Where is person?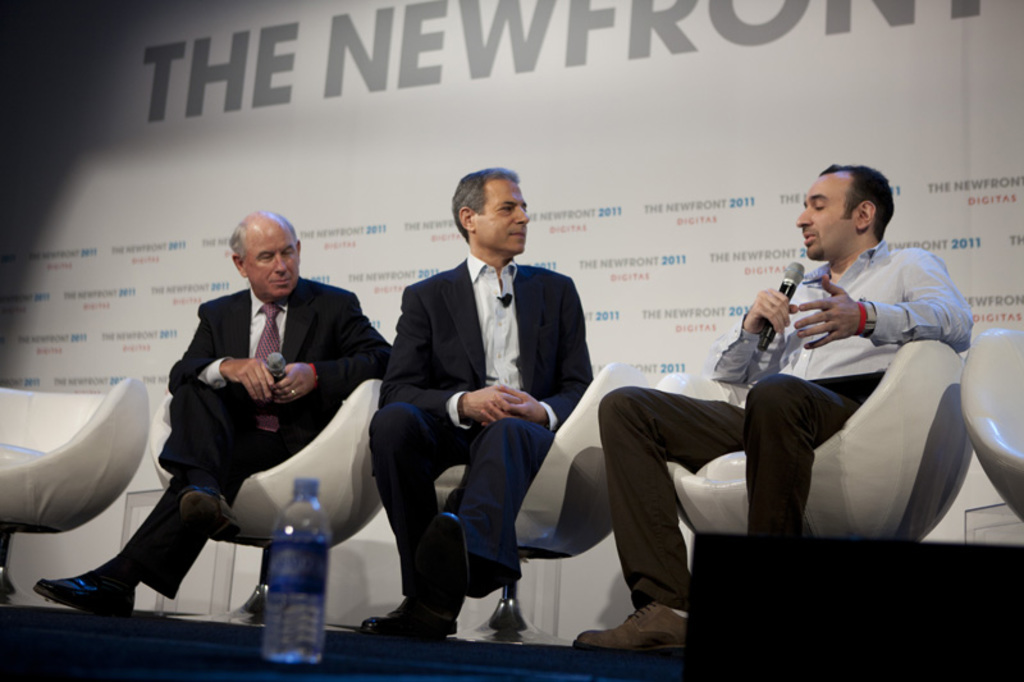
detection(371, 166, 593, 644).
